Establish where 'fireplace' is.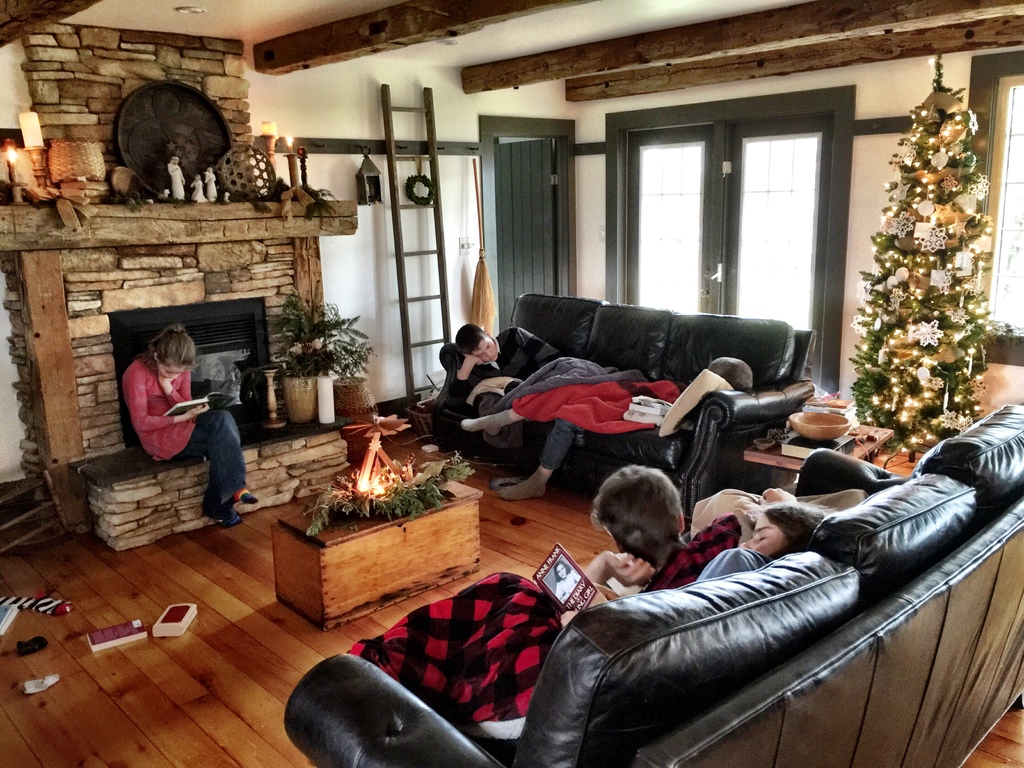
Established at [left=0, top=191, right=322, bottom=529].
